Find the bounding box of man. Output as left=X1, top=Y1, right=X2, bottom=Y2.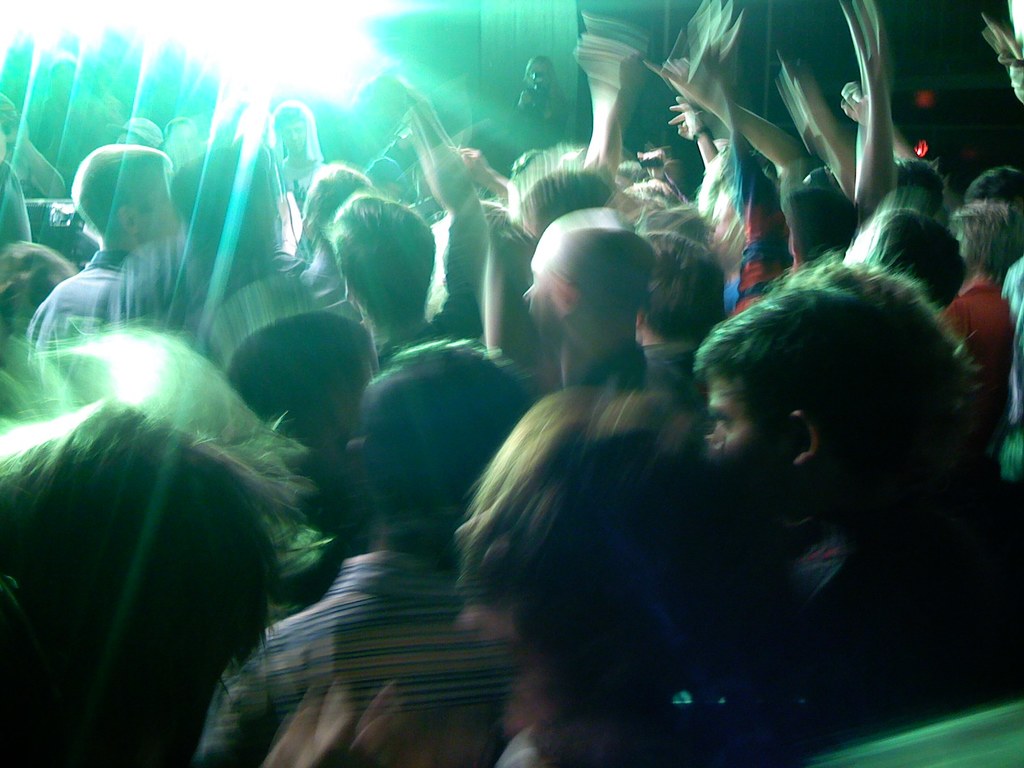
left=324, top=54, right=488, bottom=371.
